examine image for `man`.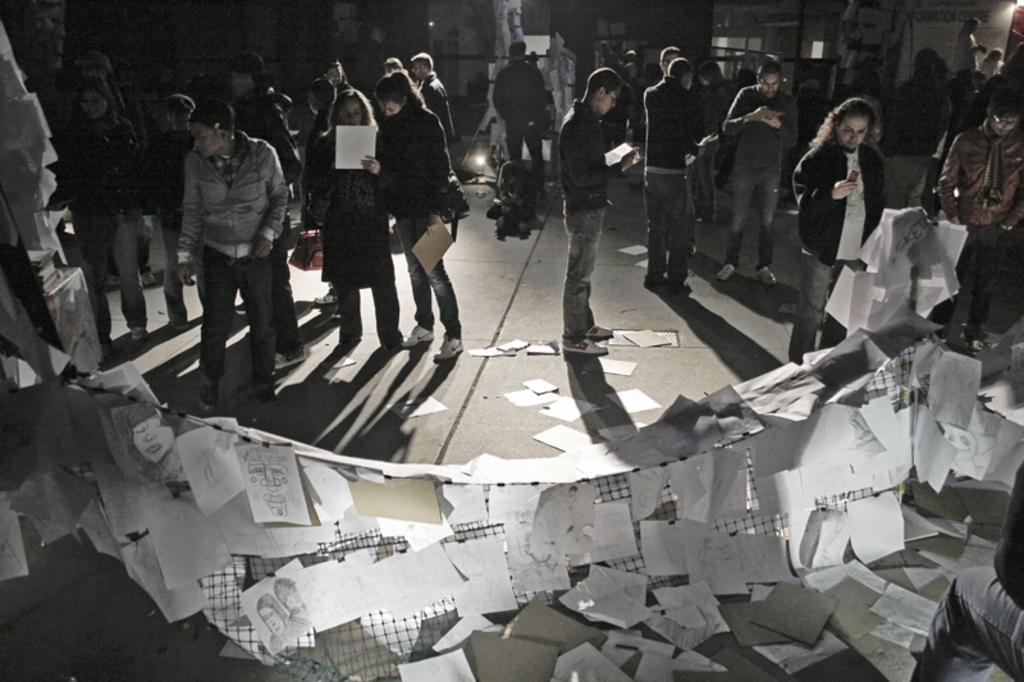
Examination result: bbox(923, 86, 1023, 374).
